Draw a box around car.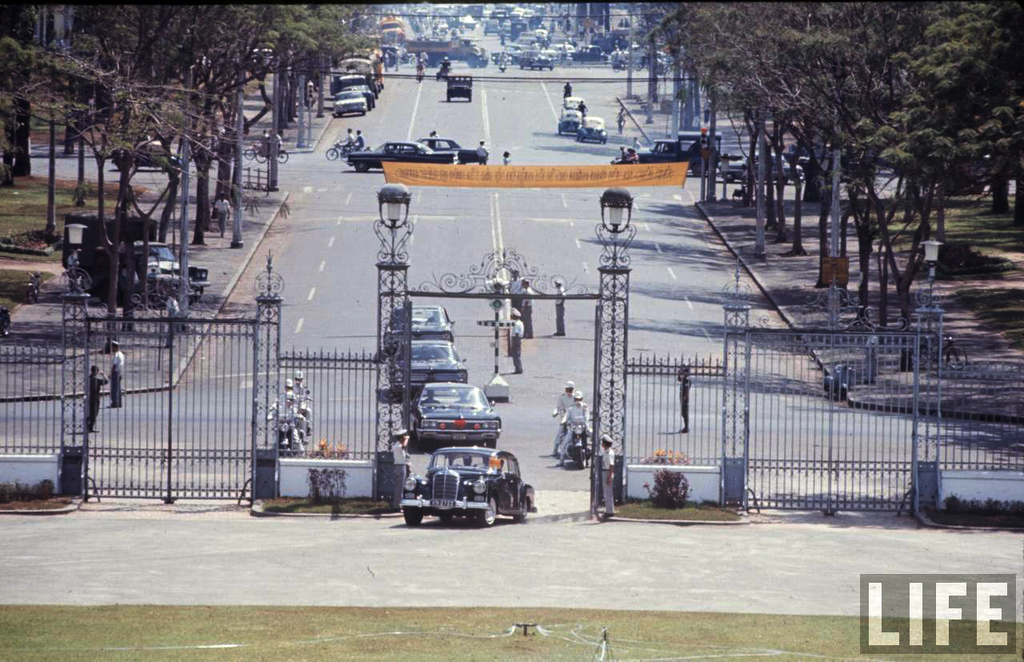
109,138,188,172.
